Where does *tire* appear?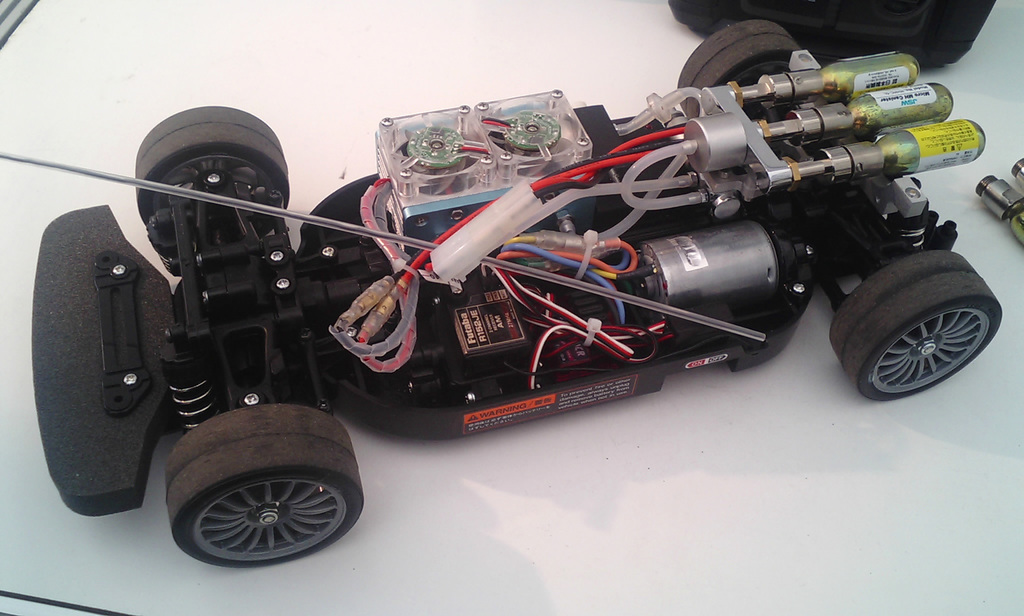
Appears at 678 19 797 85.
